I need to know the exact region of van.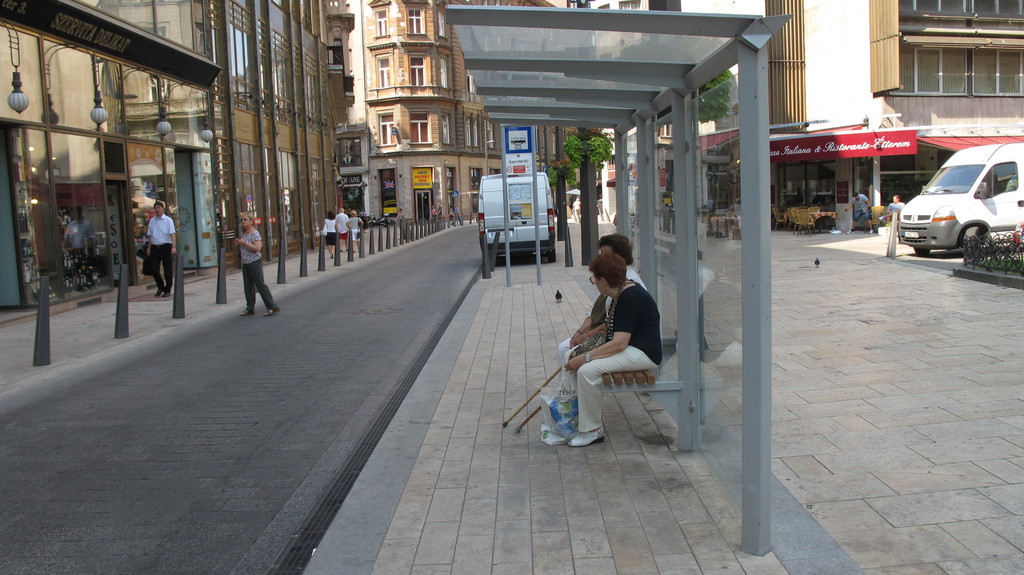
Region: <box>895,142,1023,259</box>.
